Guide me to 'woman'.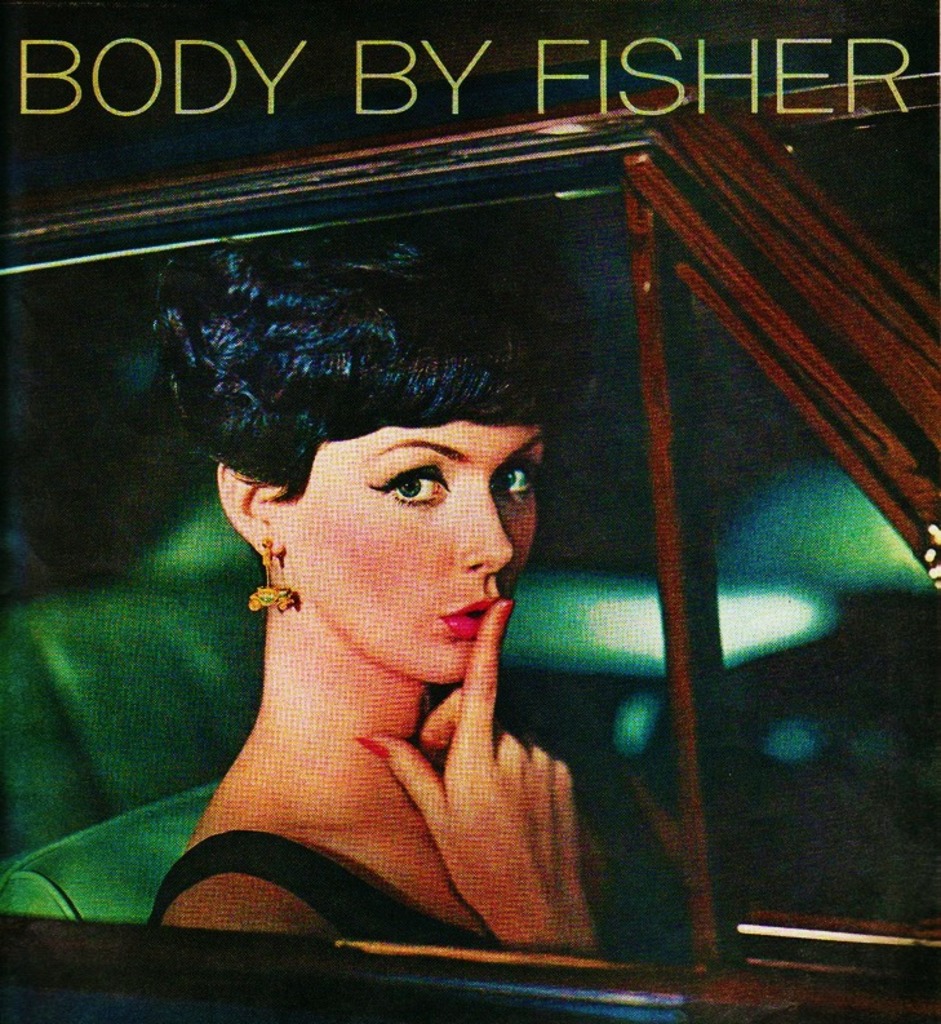
Guidance: box(85, 194, 698, 949).
